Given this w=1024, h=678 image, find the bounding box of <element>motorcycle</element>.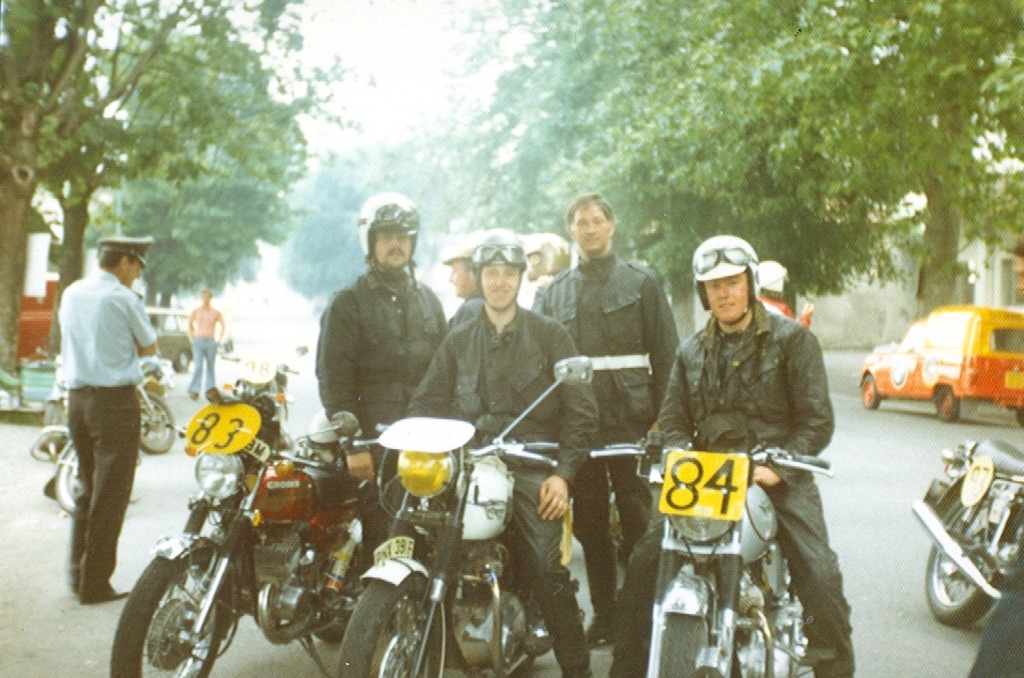
bbox=(111, 387, 405, 677).
